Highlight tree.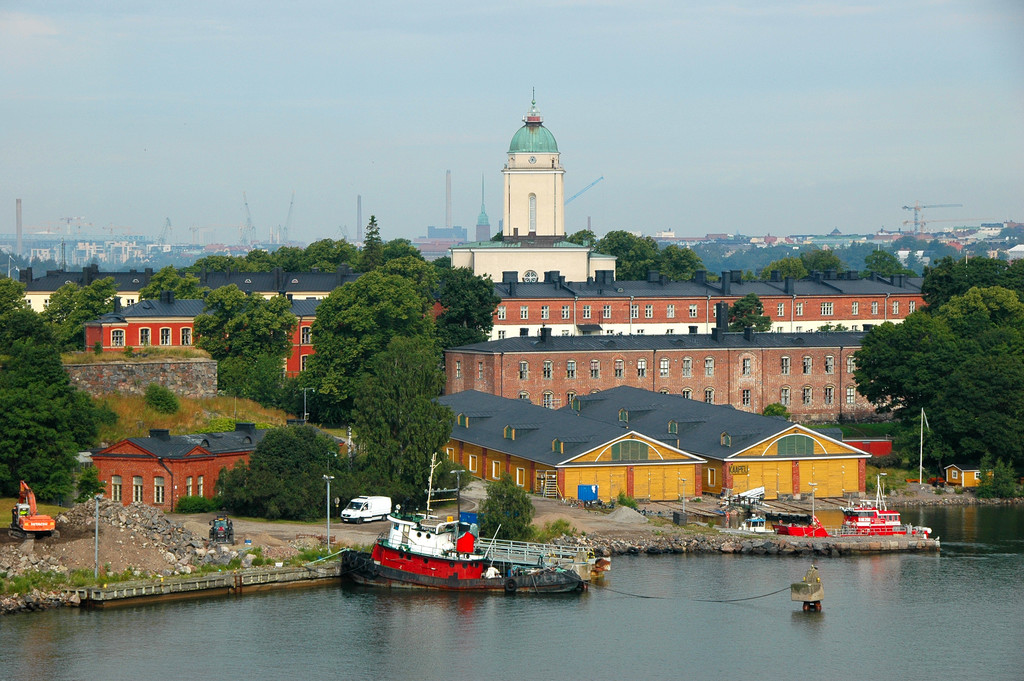
Highlighted region: left=229, top=249, right=276, bottom=276.
